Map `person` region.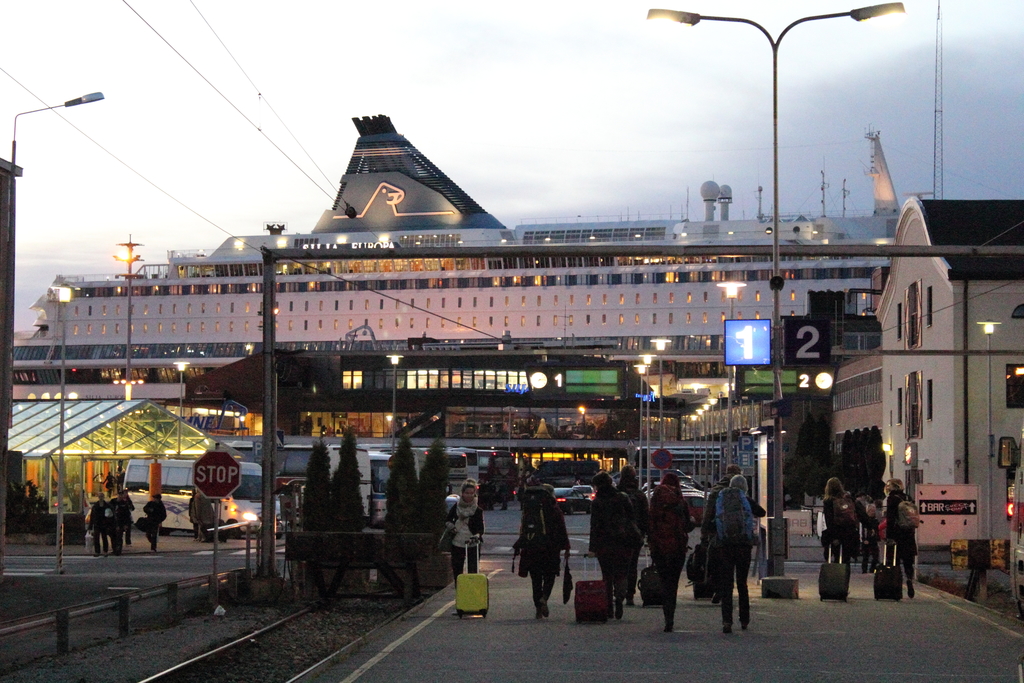
Mapped to bbox(698, 467, 774, 643).
